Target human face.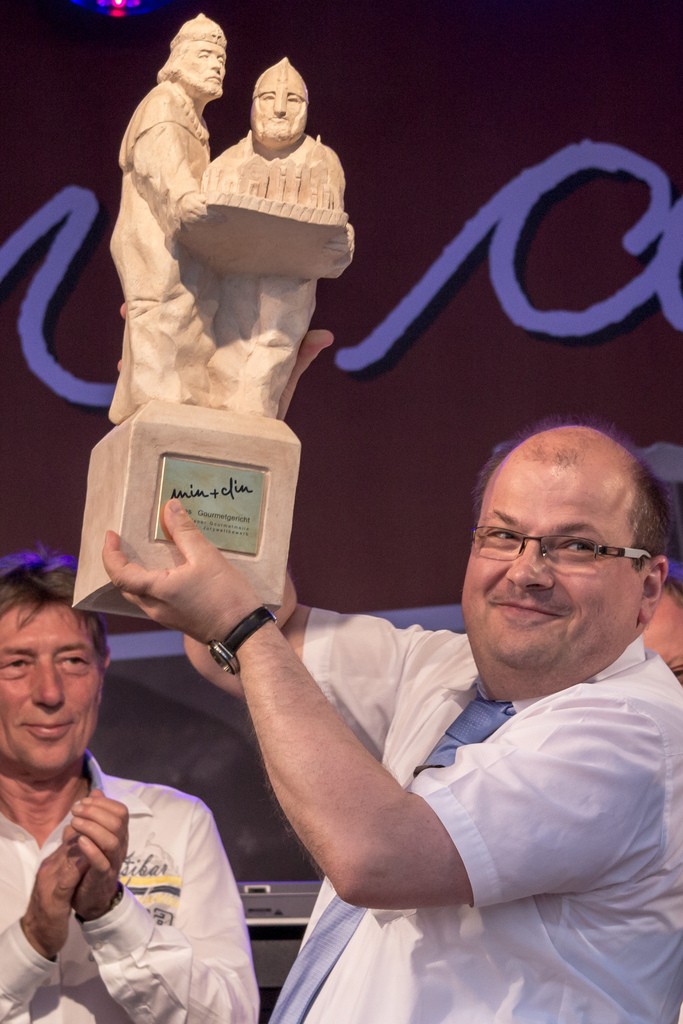
Target region: 185,48,227,92.
